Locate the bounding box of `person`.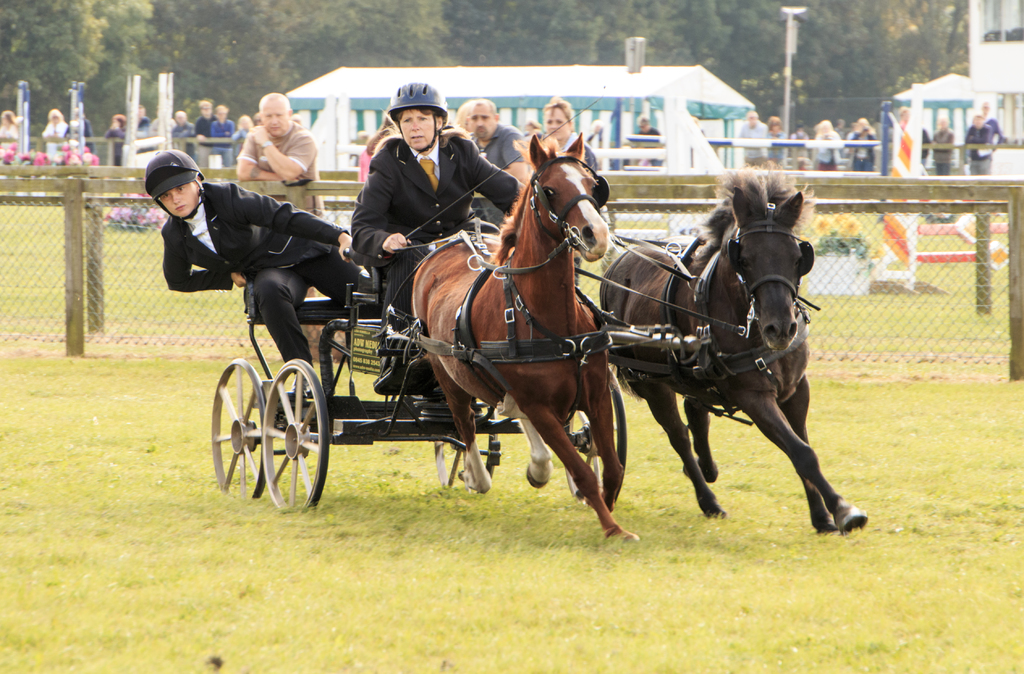
Bounding box: box(906, 100, 925, 168).
